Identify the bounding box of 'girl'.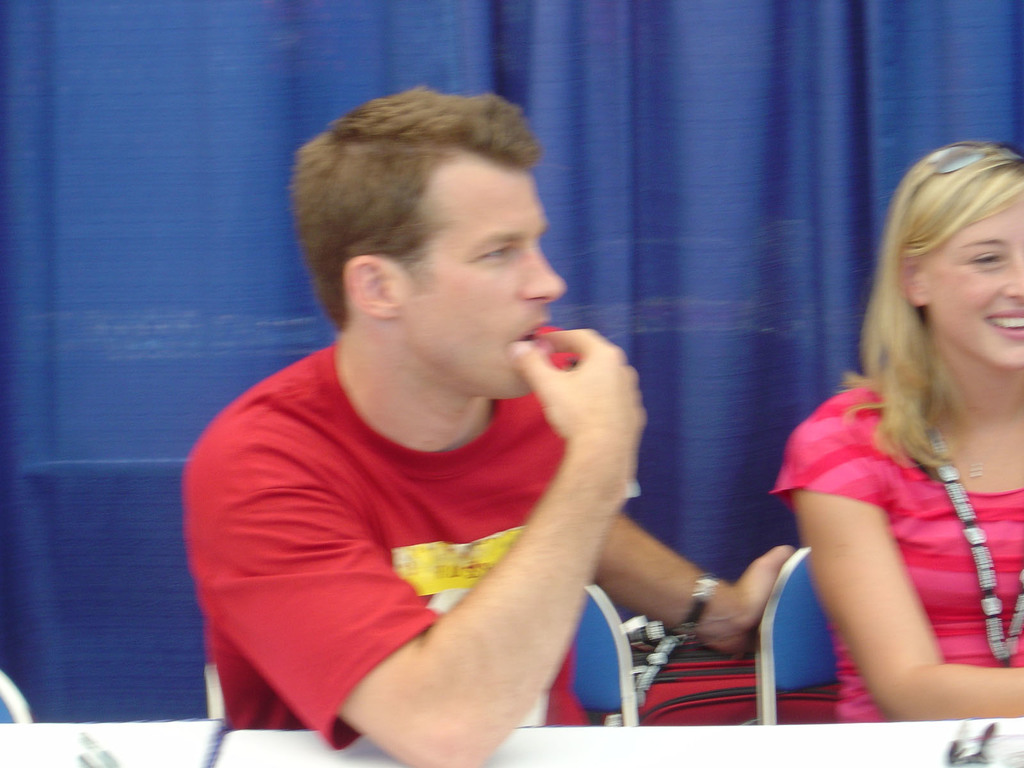
bbox=[771, 137, 1023, 723].
